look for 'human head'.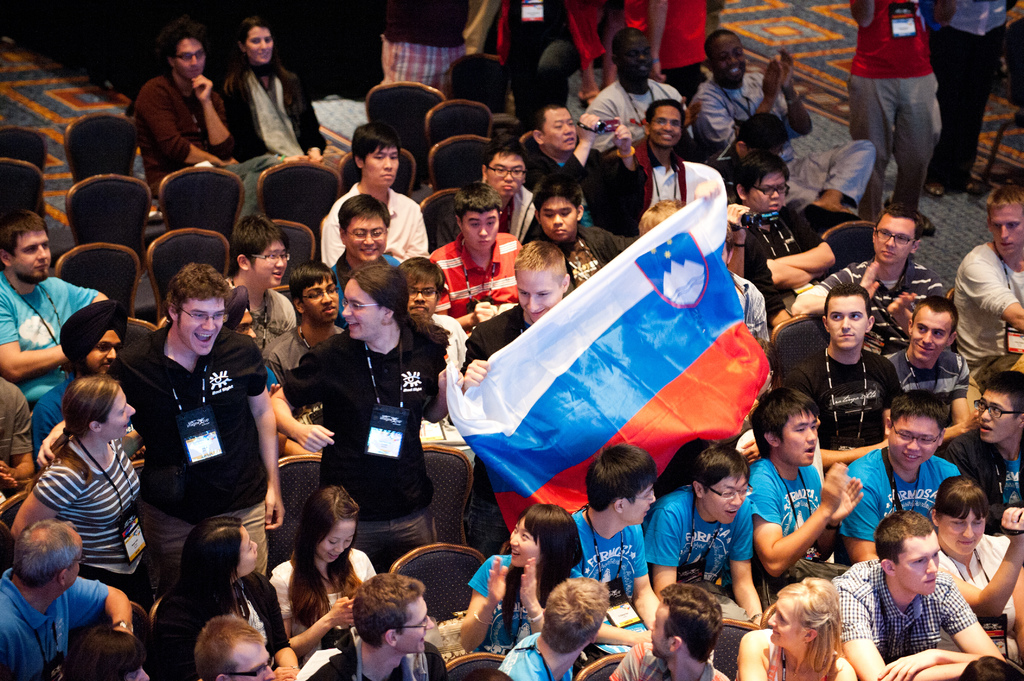
Found: 887/385/948/477.
